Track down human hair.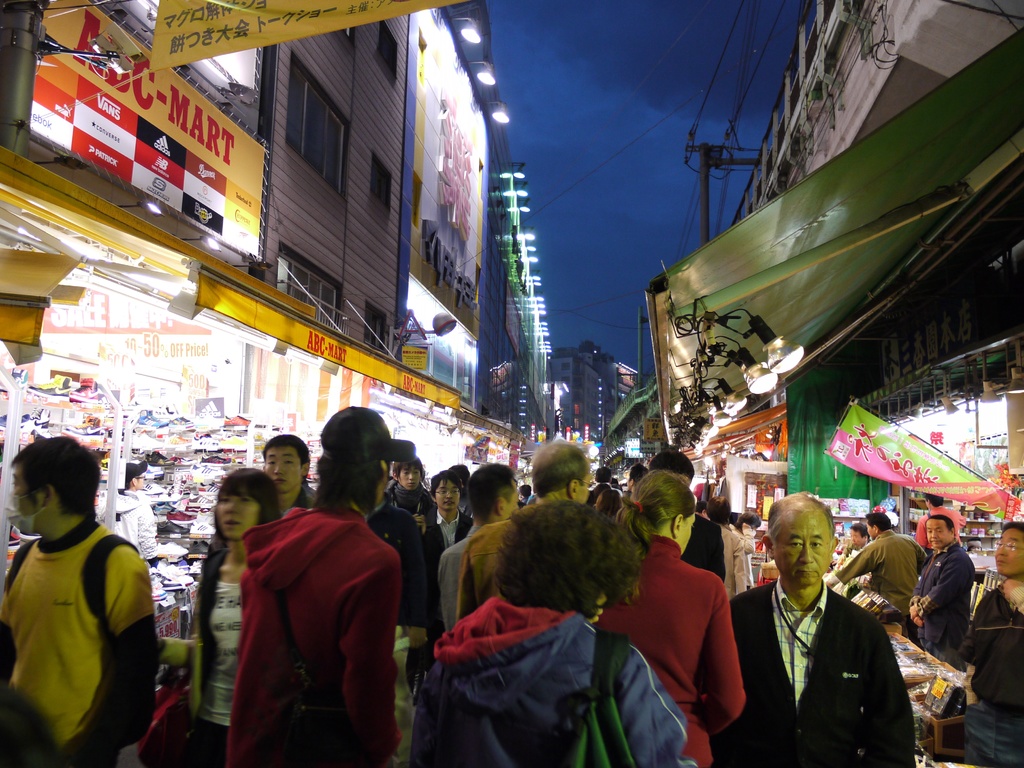
Tracked to detection(431, 470, 459, 502).
